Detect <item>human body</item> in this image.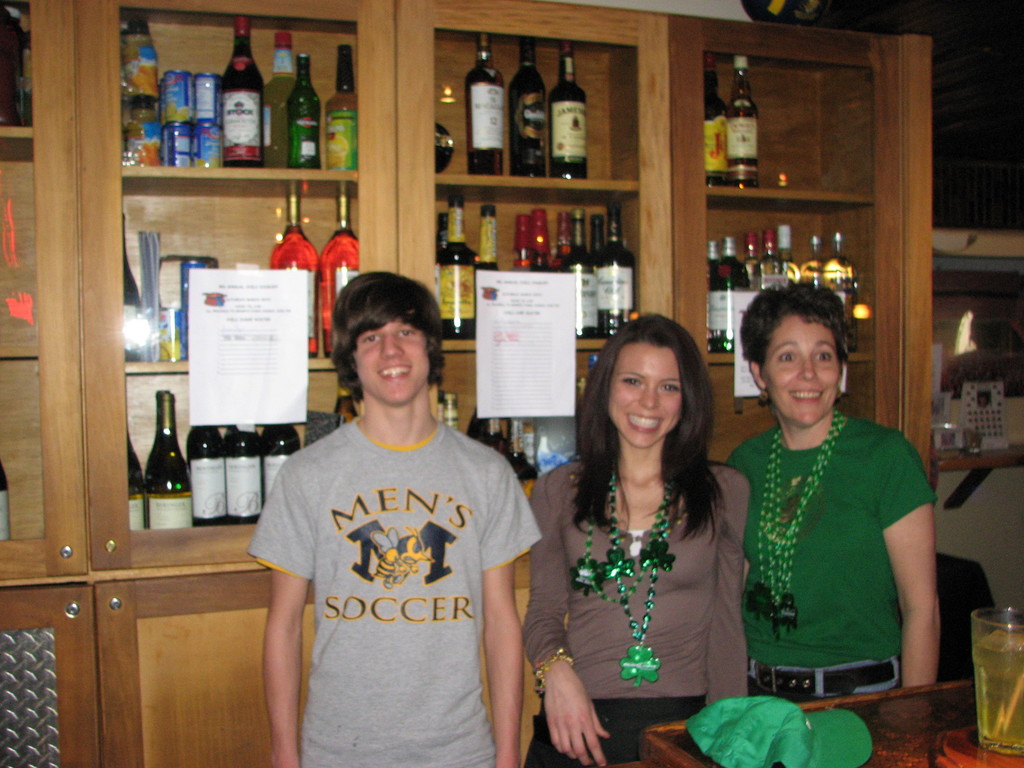
Detection: Rect(246, 287, 533, 767).
